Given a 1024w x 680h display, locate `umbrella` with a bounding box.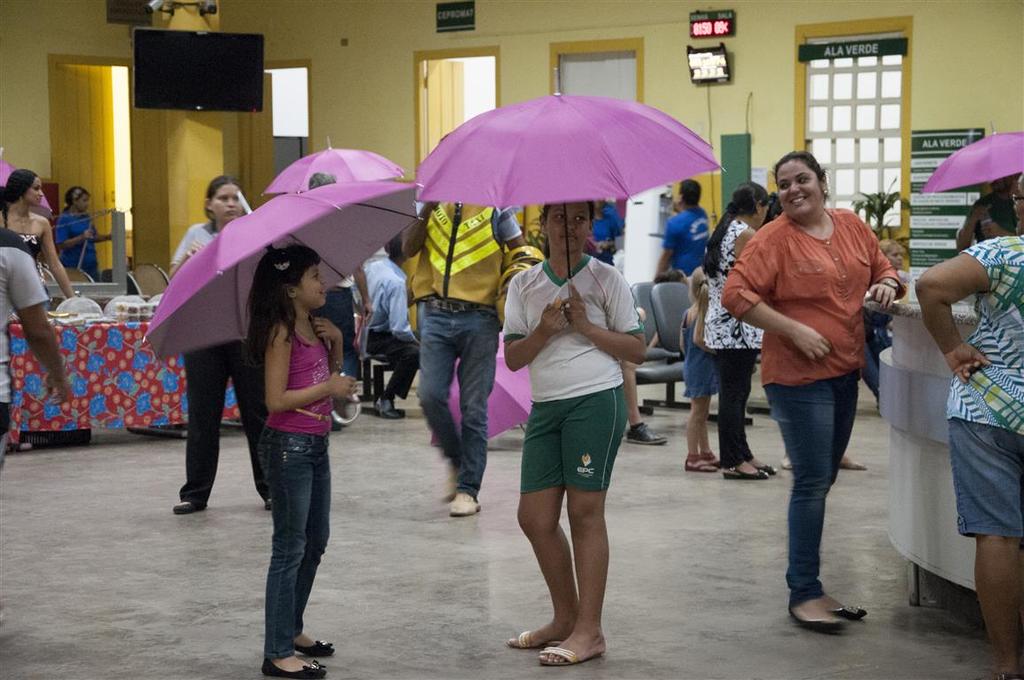
Located: box=[141, 180, 424, 427].
